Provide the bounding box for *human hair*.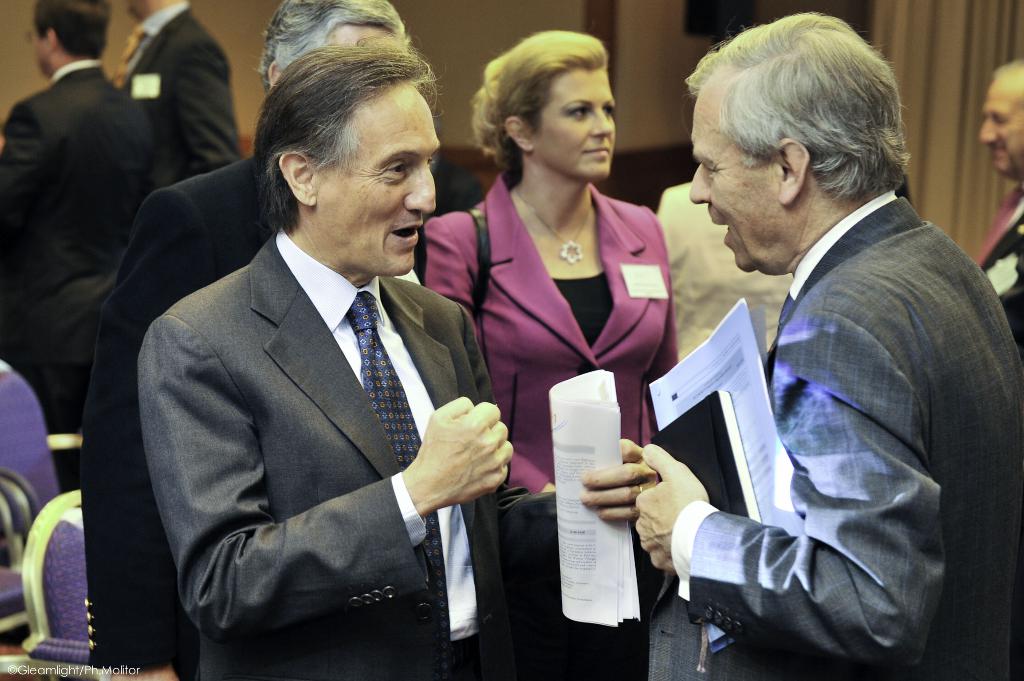
box(29, 0, 111, 63).
